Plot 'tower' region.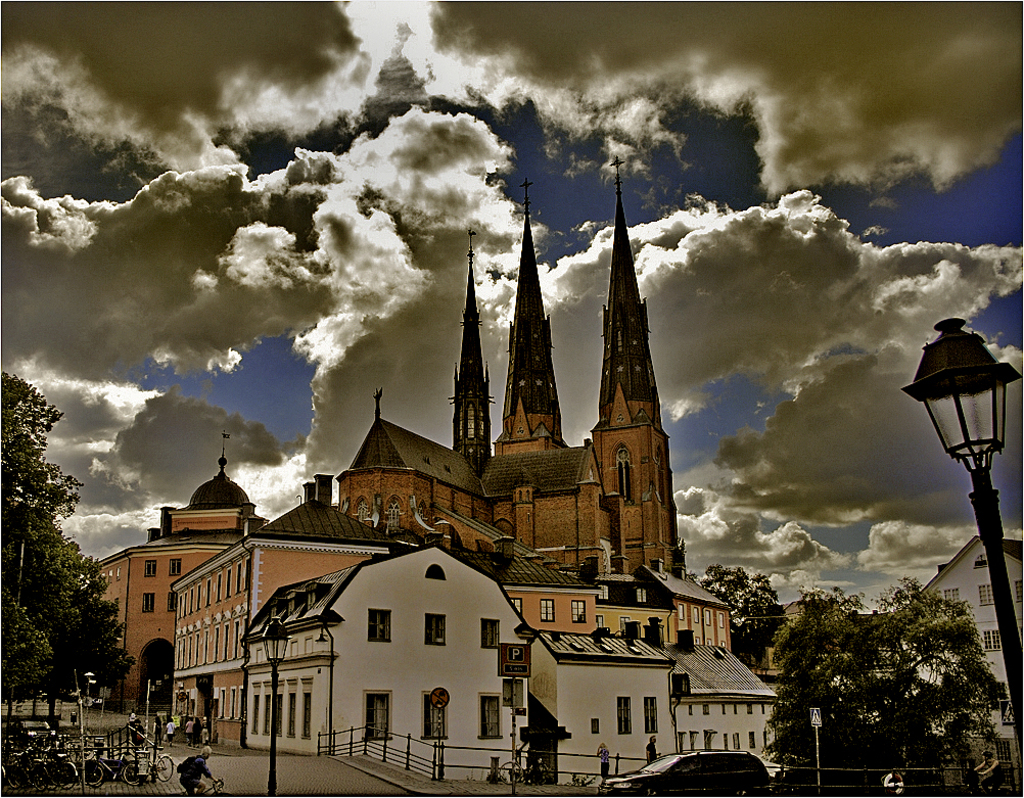
Plotted at box=[580, 135, 688, 598].
